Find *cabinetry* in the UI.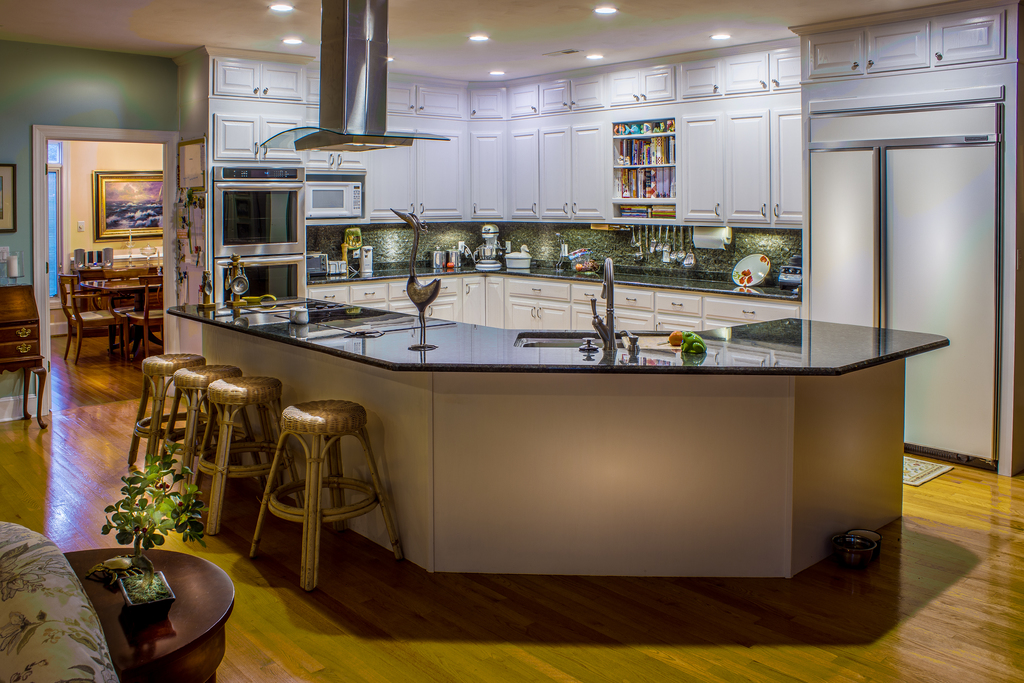
UI element at detection(676, 62, 724, 94).
